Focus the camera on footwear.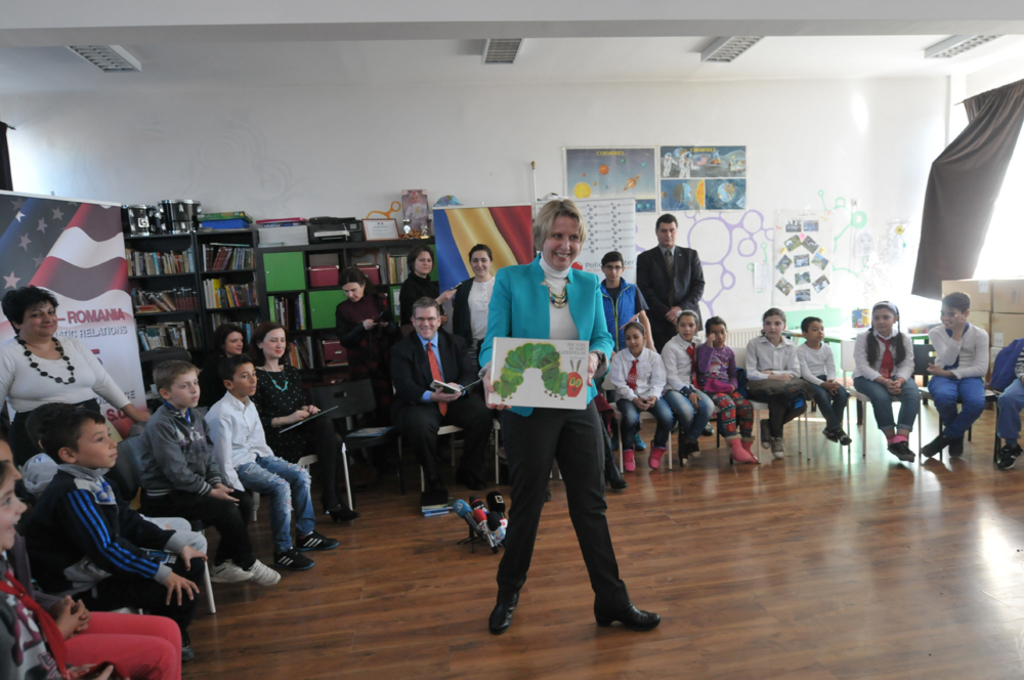
Focus region: detection(208, 558, 256, 585).
